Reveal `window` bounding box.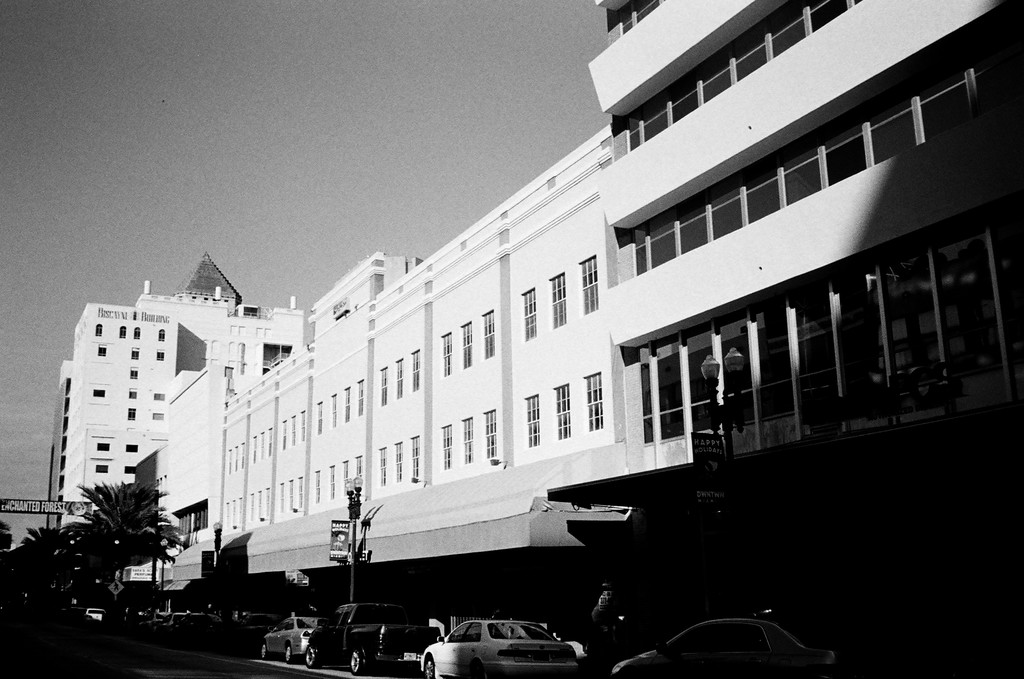
Revealed: [409,435,423,483].
